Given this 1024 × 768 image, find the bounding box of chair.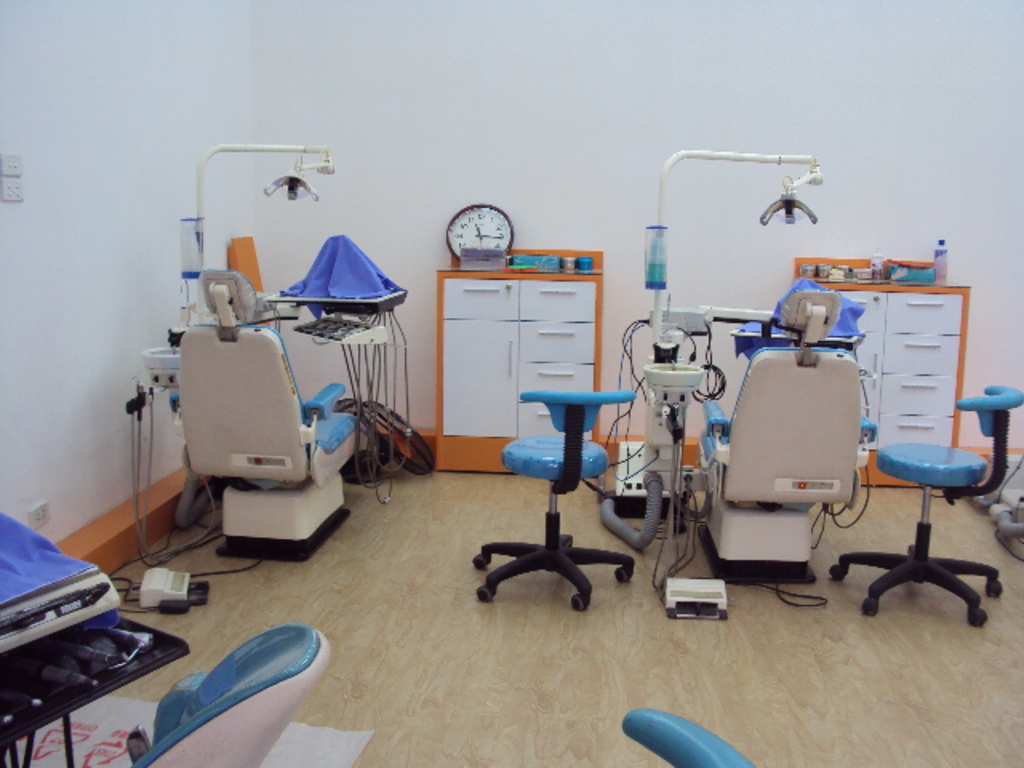
<region>176, 264, 376, 565</region>.
